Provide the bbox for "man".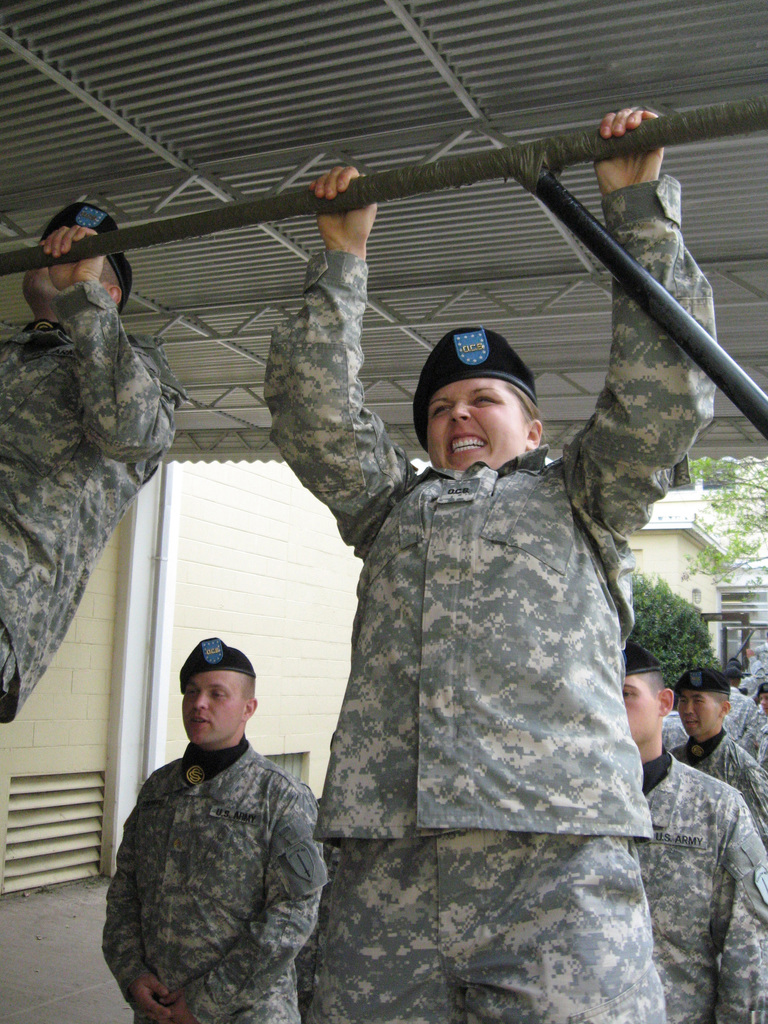
666 668 767 846.
